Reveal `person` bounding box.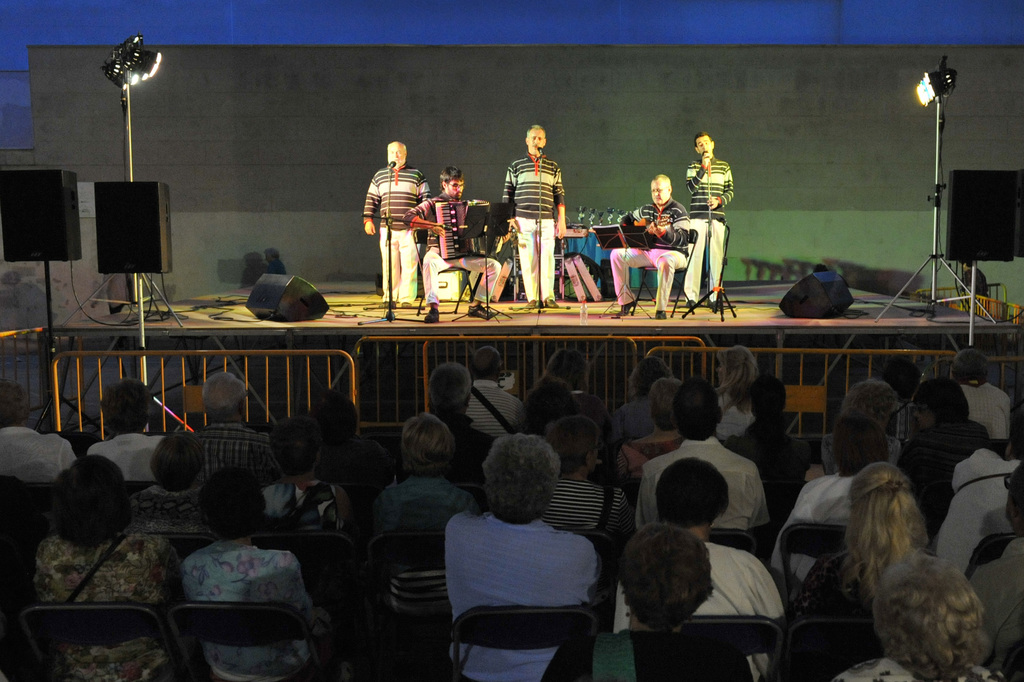
Revealed: 680,129,733,307.
